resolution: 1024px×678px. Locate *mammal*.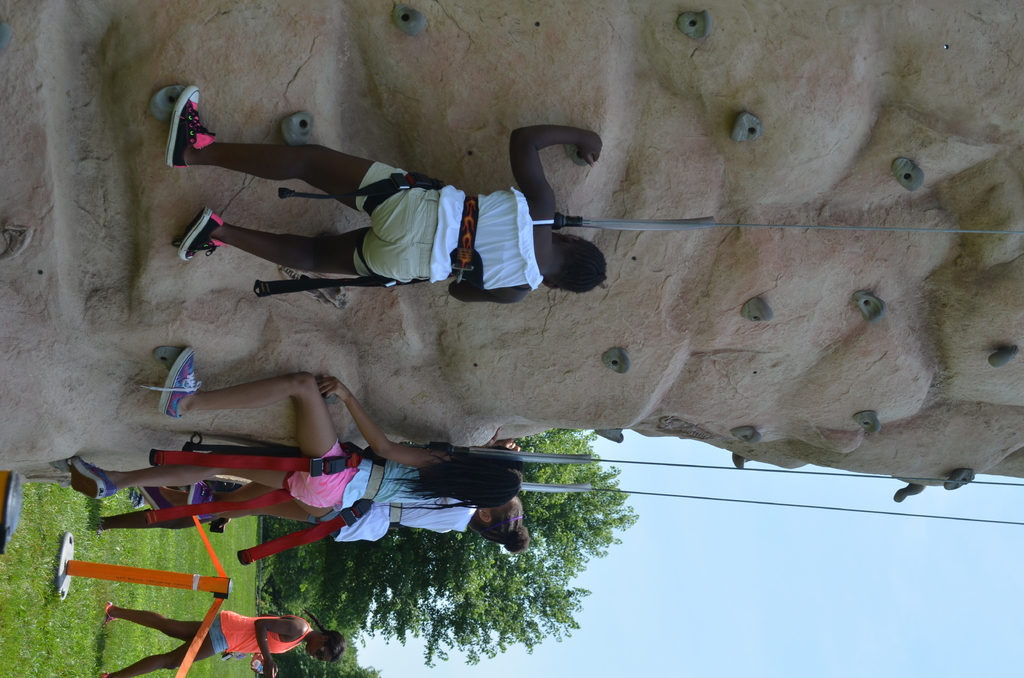
{"x1": 140, "y1": 441, "x2": 531, "y2": 546}.
